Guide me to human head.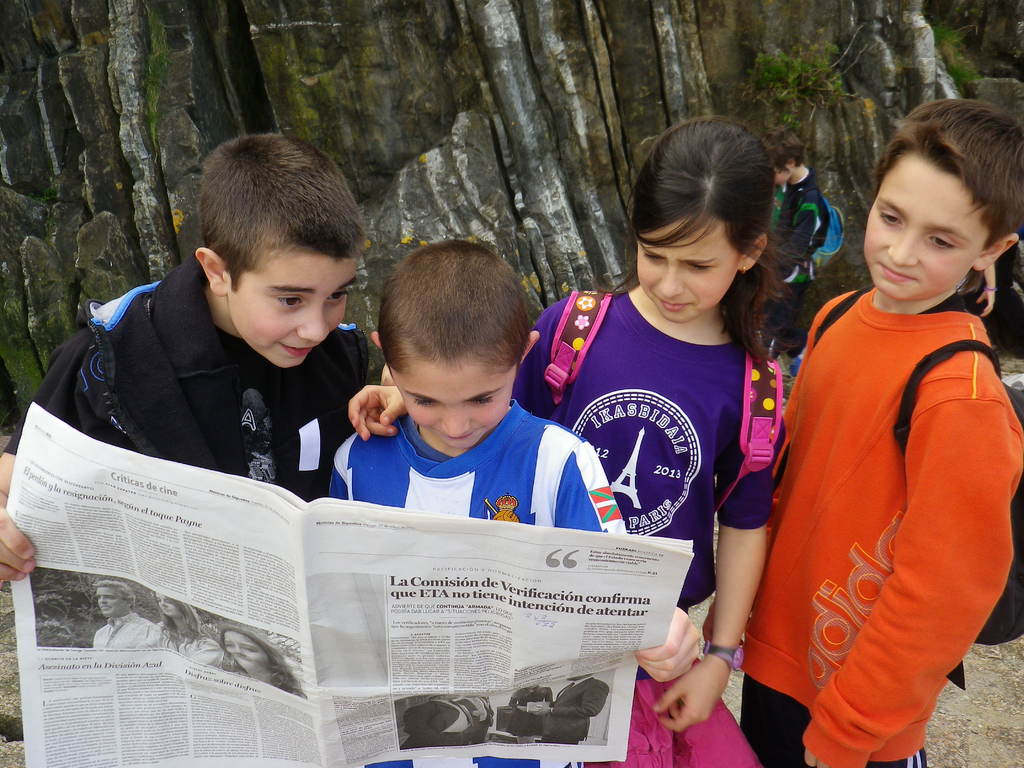
Guidance: 634, 116, 775, 322.
